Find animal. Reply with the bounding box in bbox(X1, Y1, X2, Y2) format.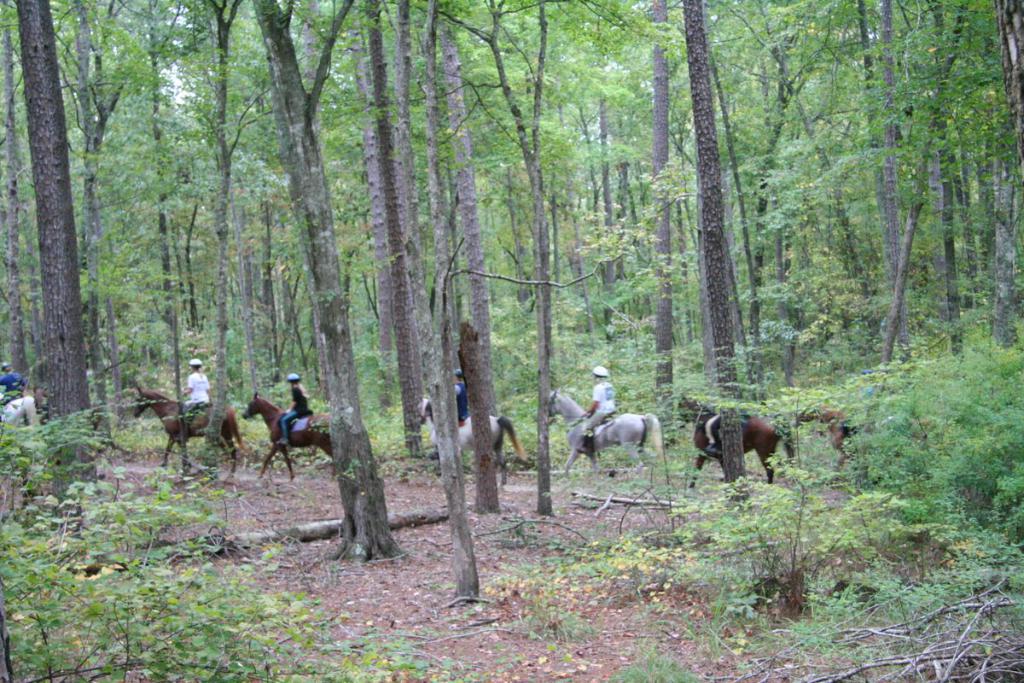
bbox(132, 380, 249, 488).
